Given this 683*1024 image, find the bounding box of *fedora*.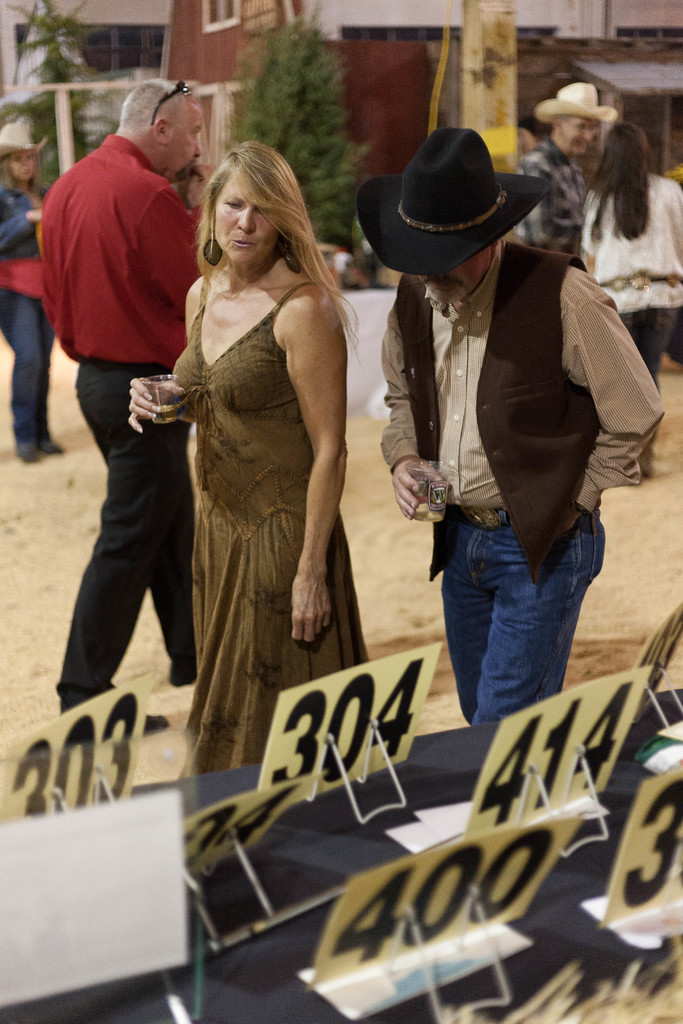
locate(534, 82, 616, 122).
